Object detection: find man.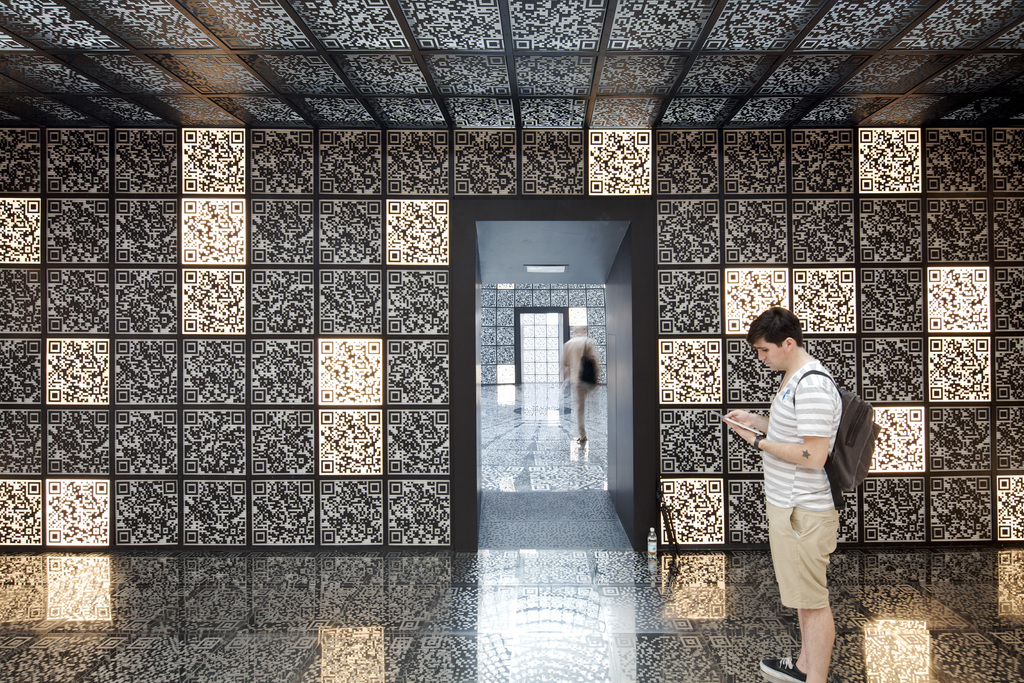
[x1=556, y1=322, x2=601, y2=447].
